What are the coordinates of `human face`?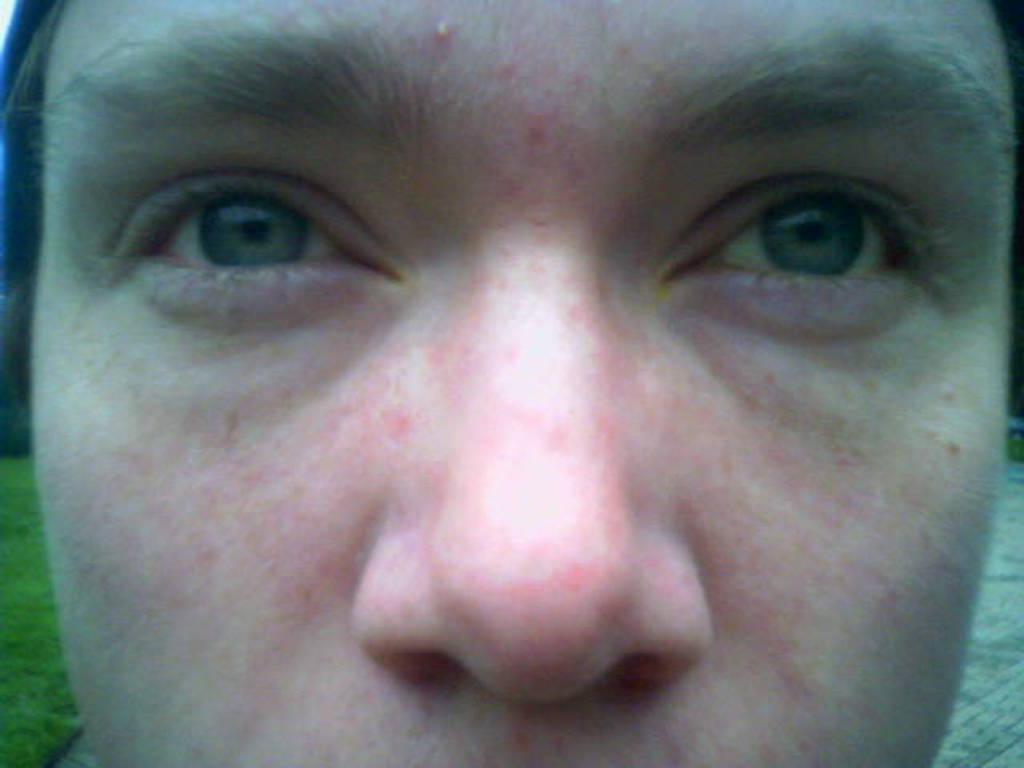
<region>26, 0, 1005, 766</region>.
